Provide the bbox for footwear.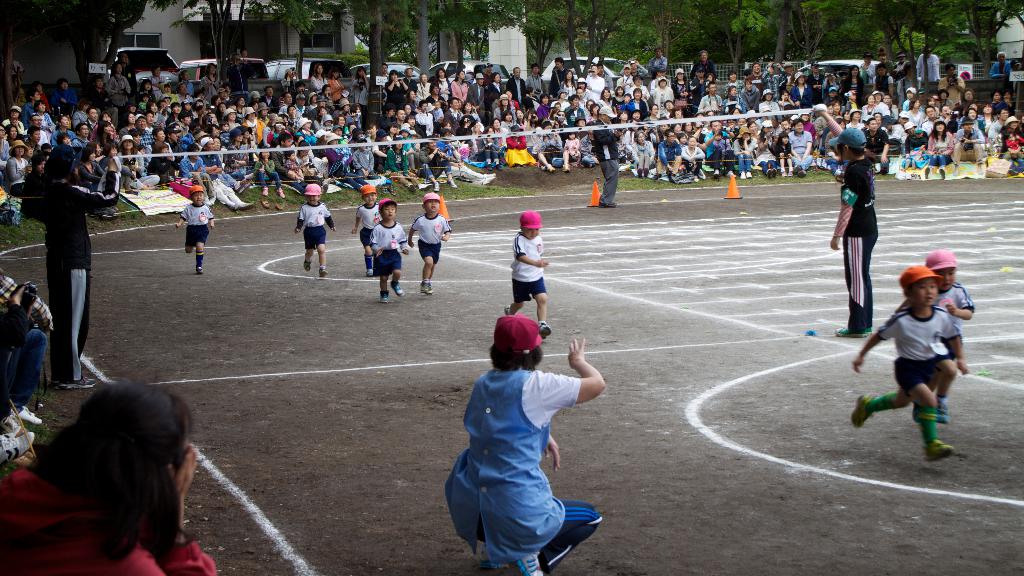
{"x1": 316, "y1": 260, "x2": 330, "y2": 280}.
